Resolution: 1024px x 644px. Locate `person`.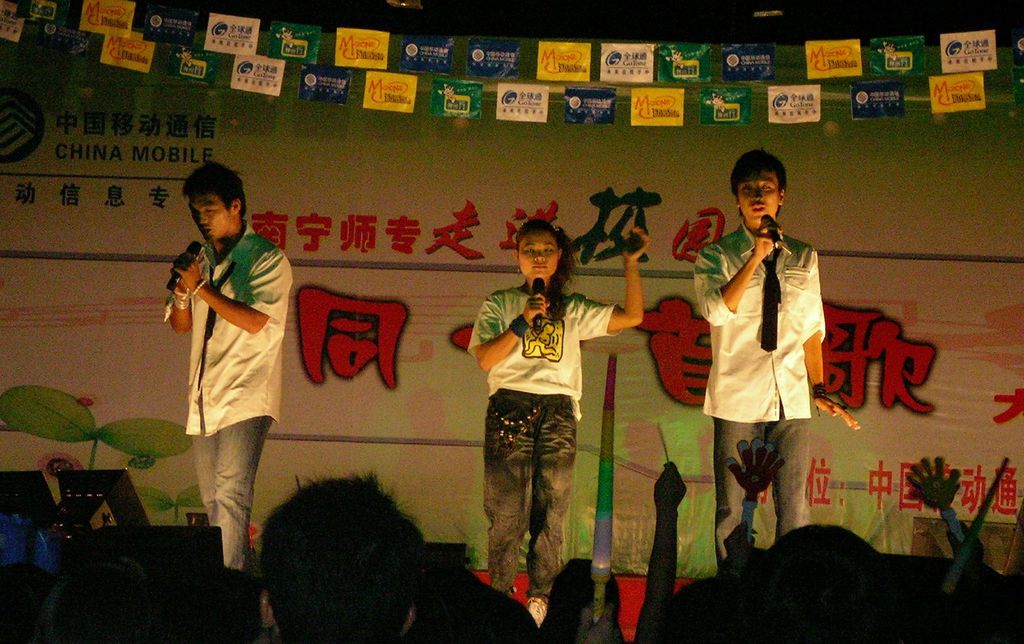
162/166/296/623.
